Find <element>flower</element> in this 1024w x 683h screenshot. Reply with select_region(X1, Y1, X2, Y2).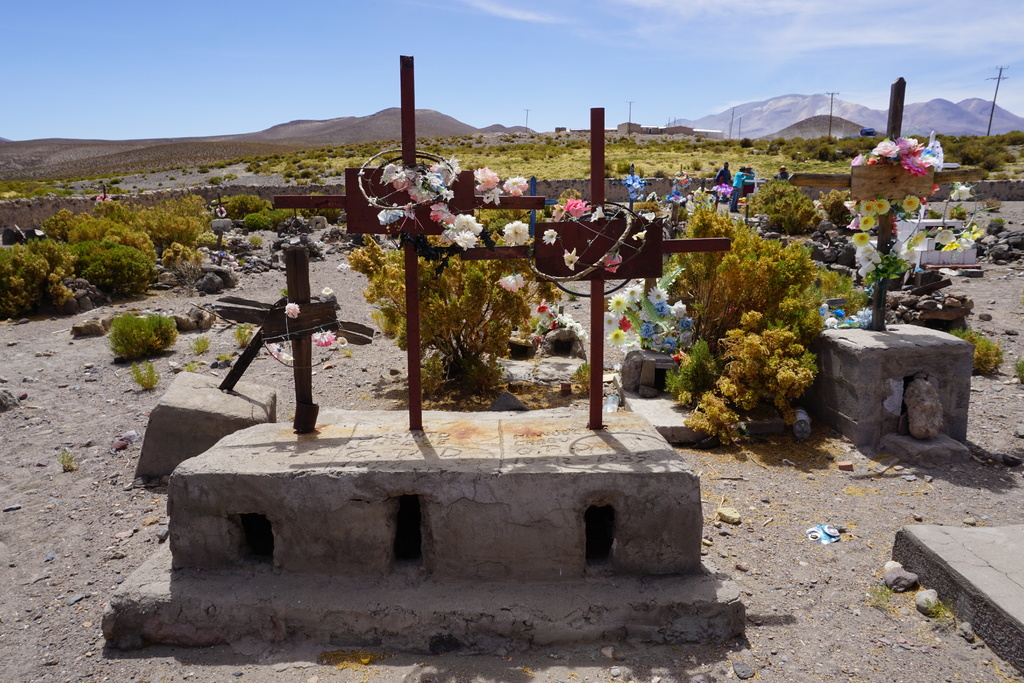
select_region(641, 321, 651, 341).
